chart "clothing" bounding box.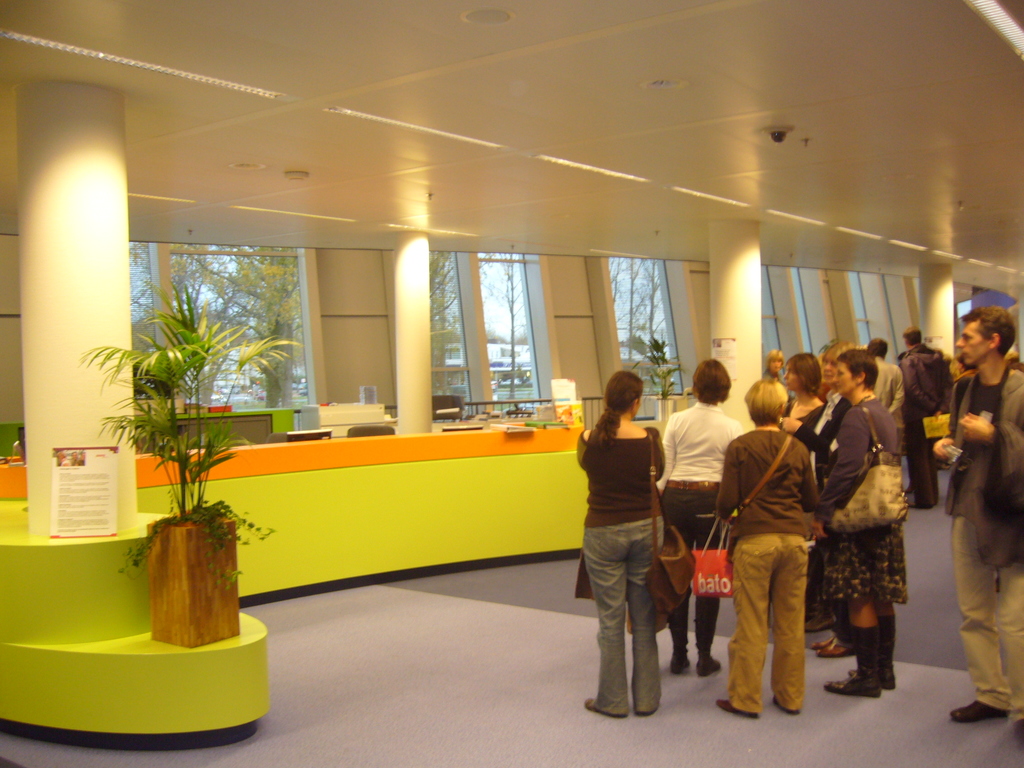
Charted: Rect(719, 429, 830, 720).
